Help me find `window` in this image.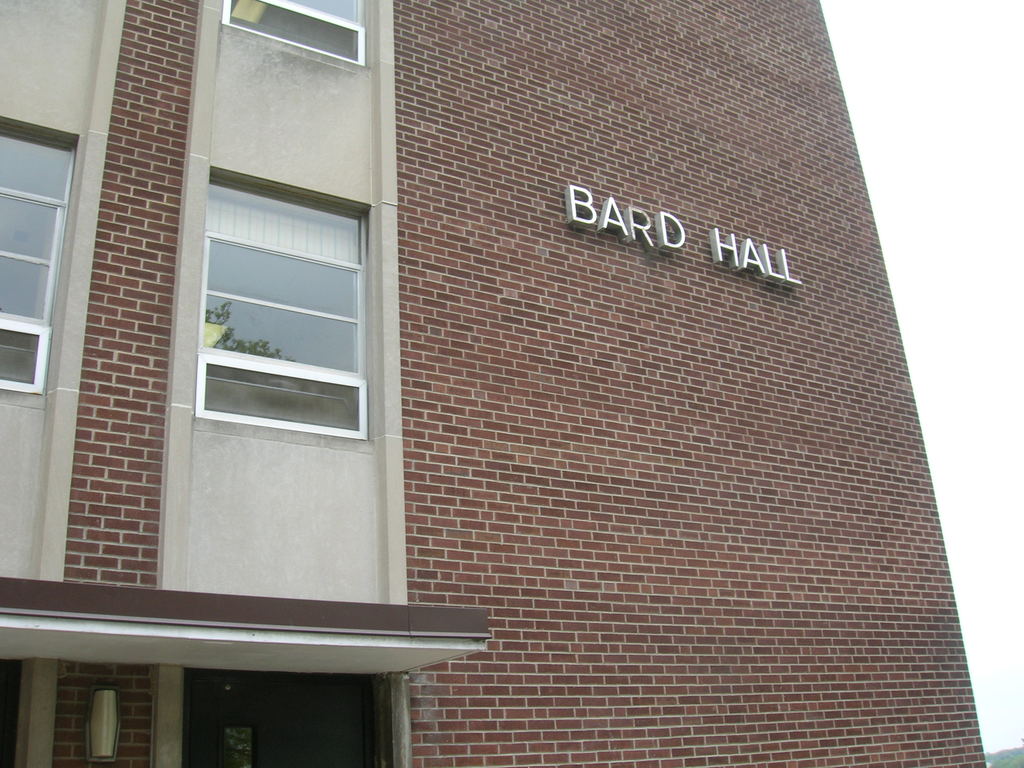
Found it: 221,0,370,72.
